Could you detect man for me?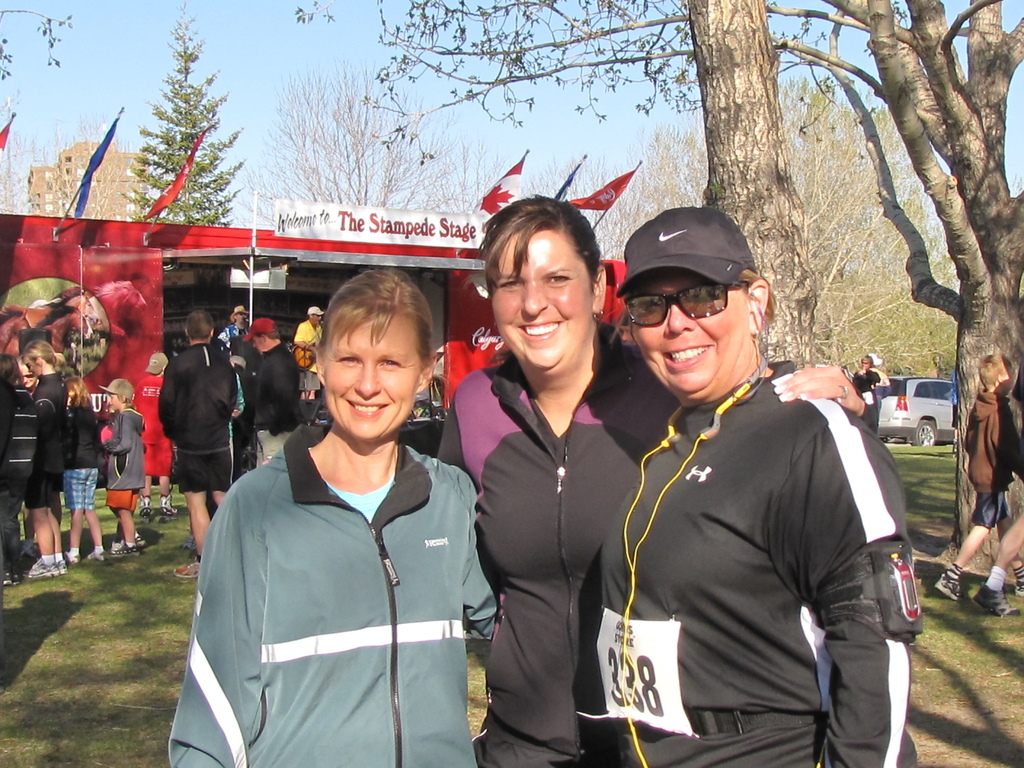
Detection result: 292 304 325 398.
